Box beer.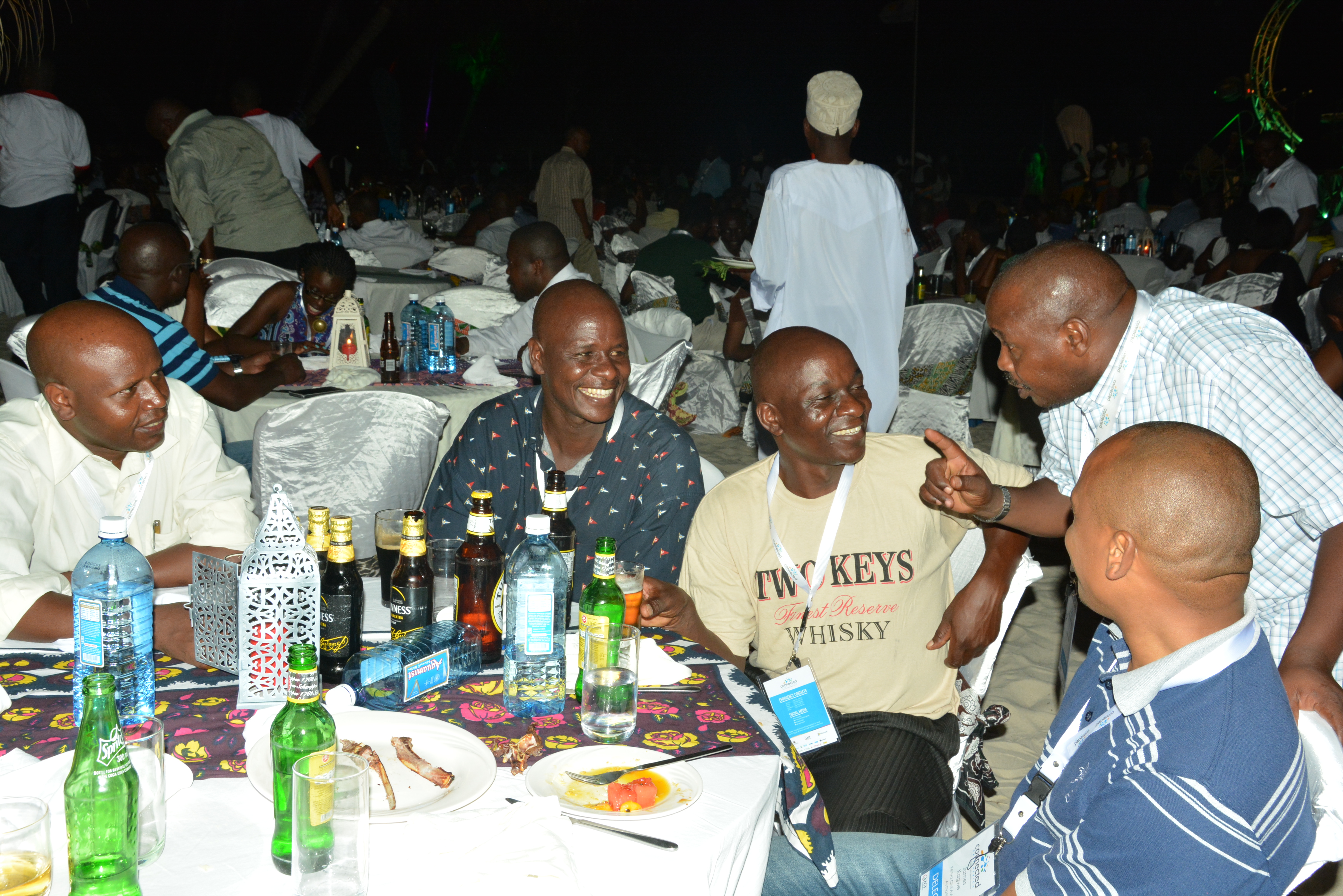
94:152:113:198.
